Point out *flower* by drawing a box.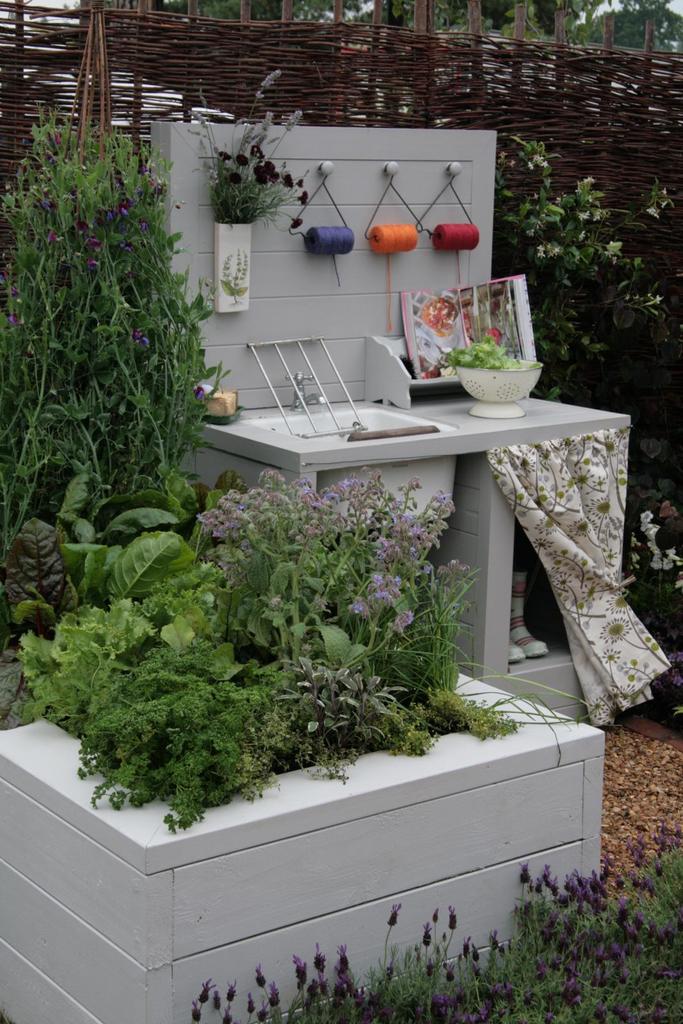
x1=389 y1=906 x2=398 y2=922.
